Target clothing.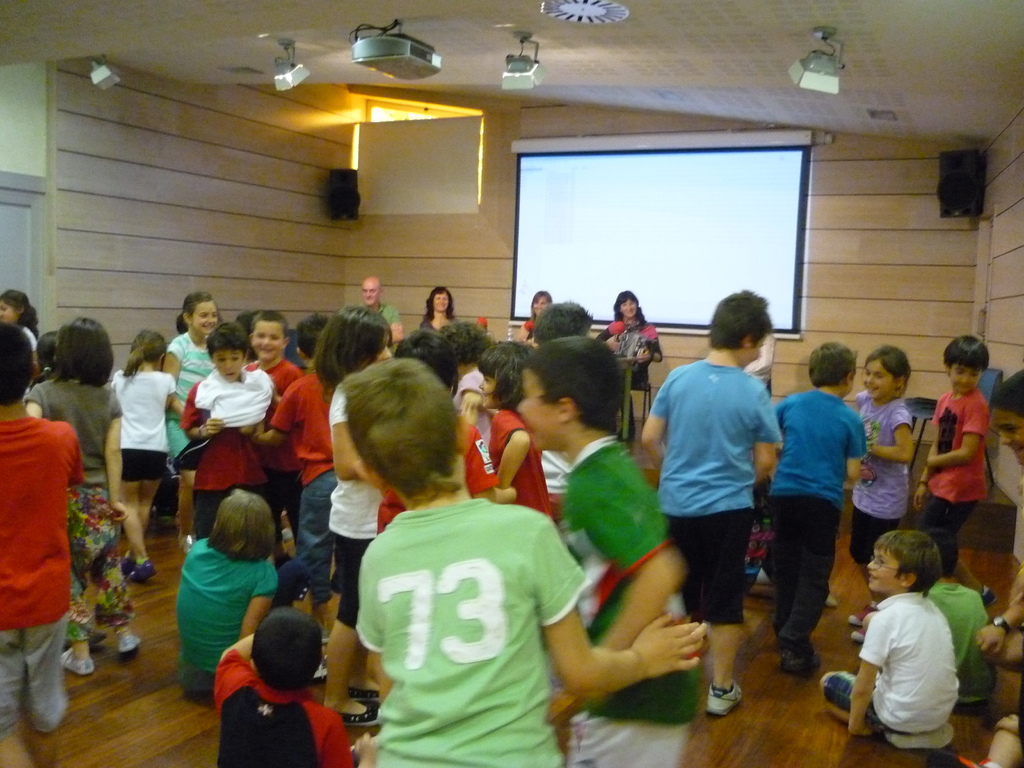
Target region: <box>245,356,303,537</box>.
